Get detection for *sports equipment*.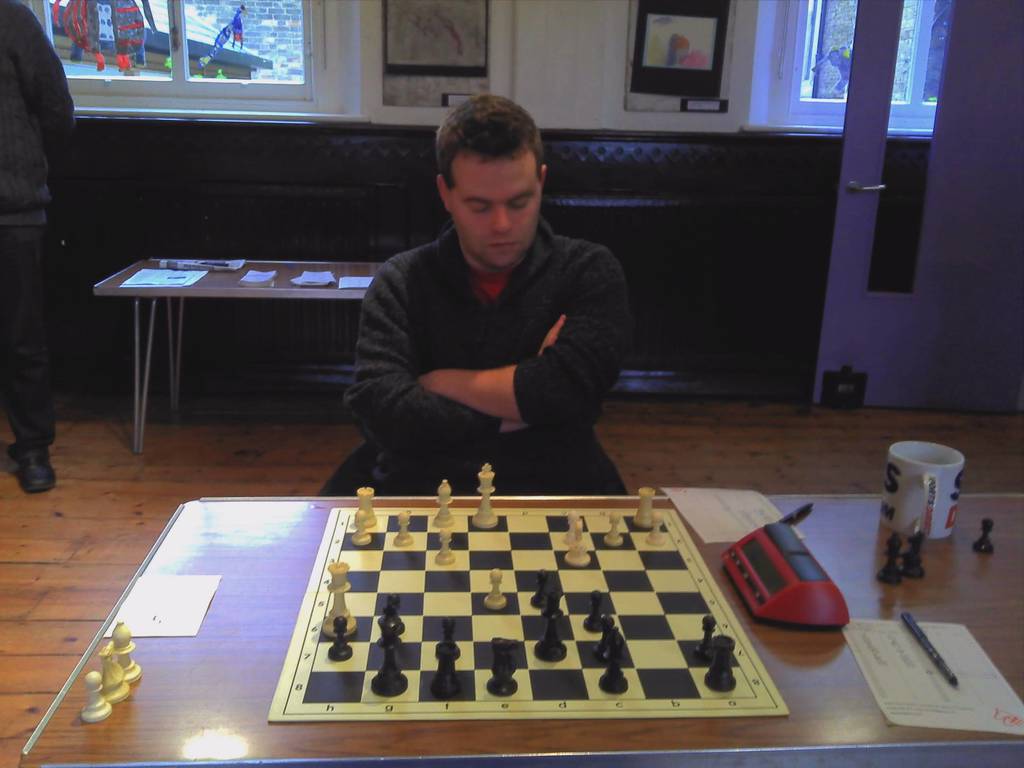
Detection: x1=264, y1=461, x2=789, y2=724.
